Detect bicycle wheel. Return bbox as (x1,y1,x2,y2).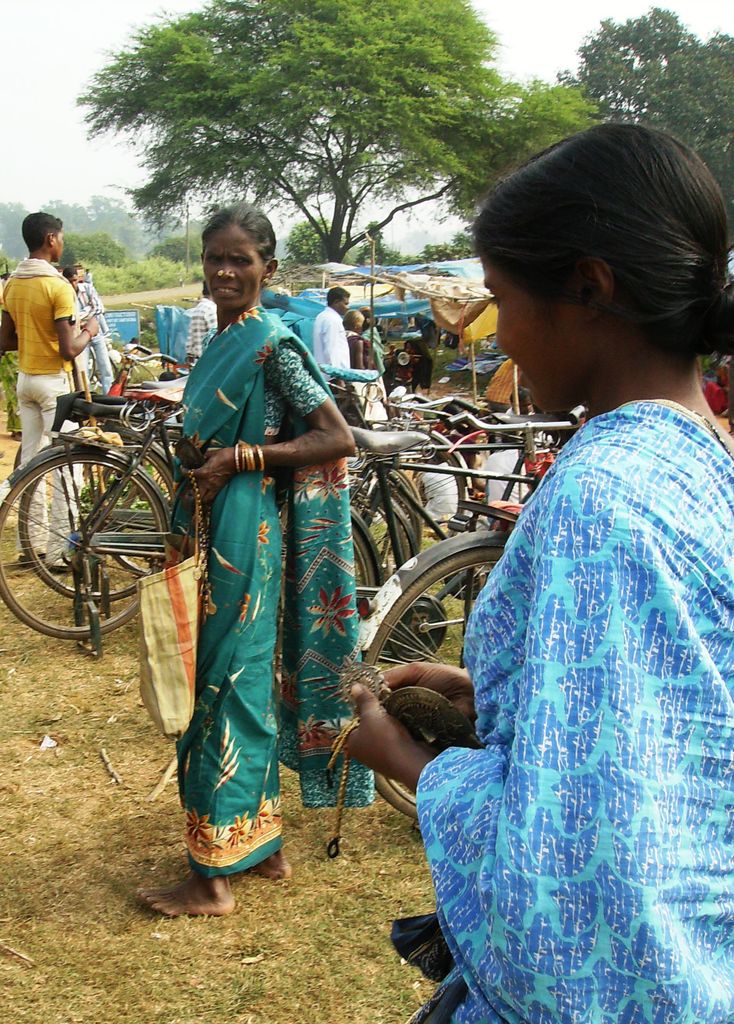
(0,447,159,641).
